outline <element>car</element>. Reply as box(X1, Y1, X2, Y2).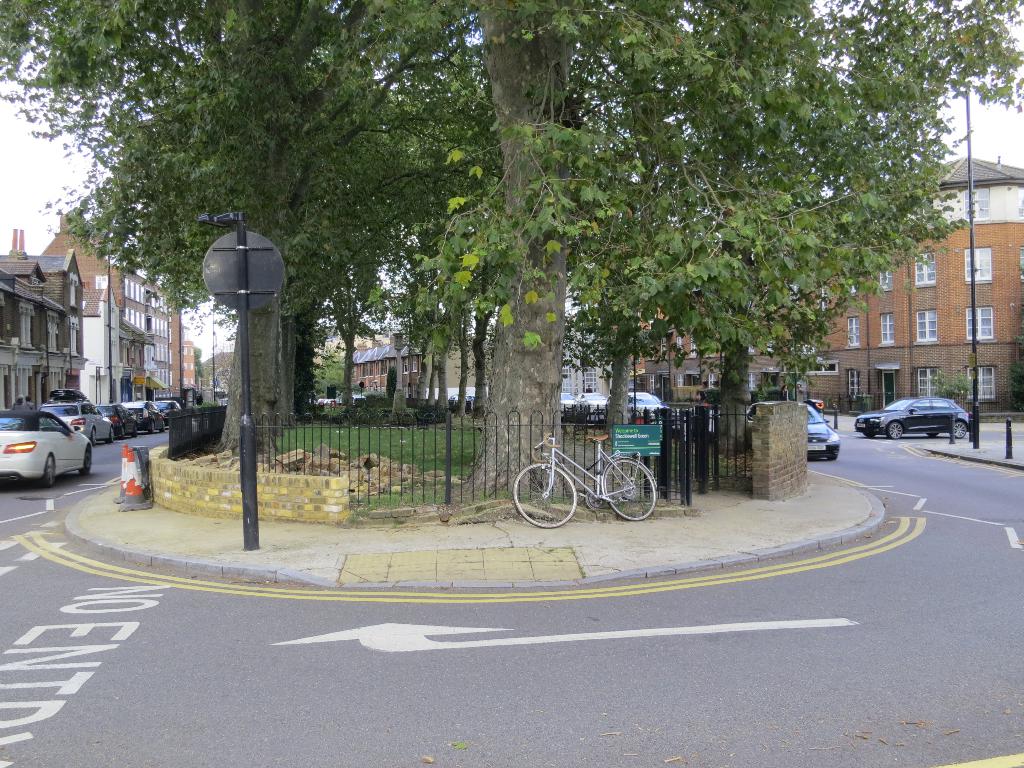
box(765, 401, 840, 456).
